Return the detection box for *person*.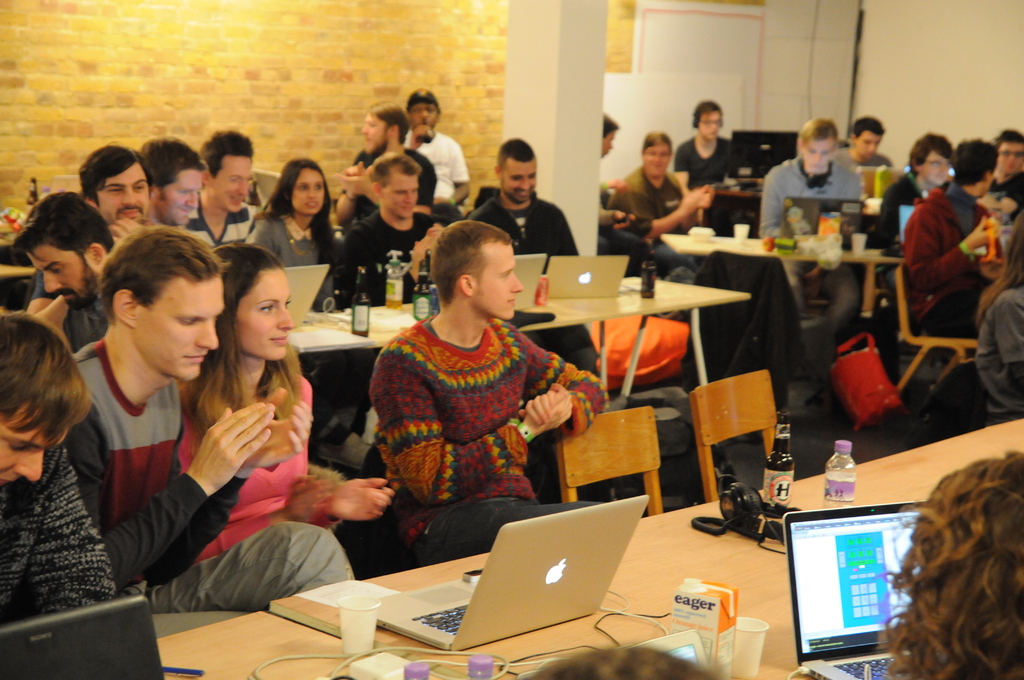
<region>143, 138, 215, 251</region>.
